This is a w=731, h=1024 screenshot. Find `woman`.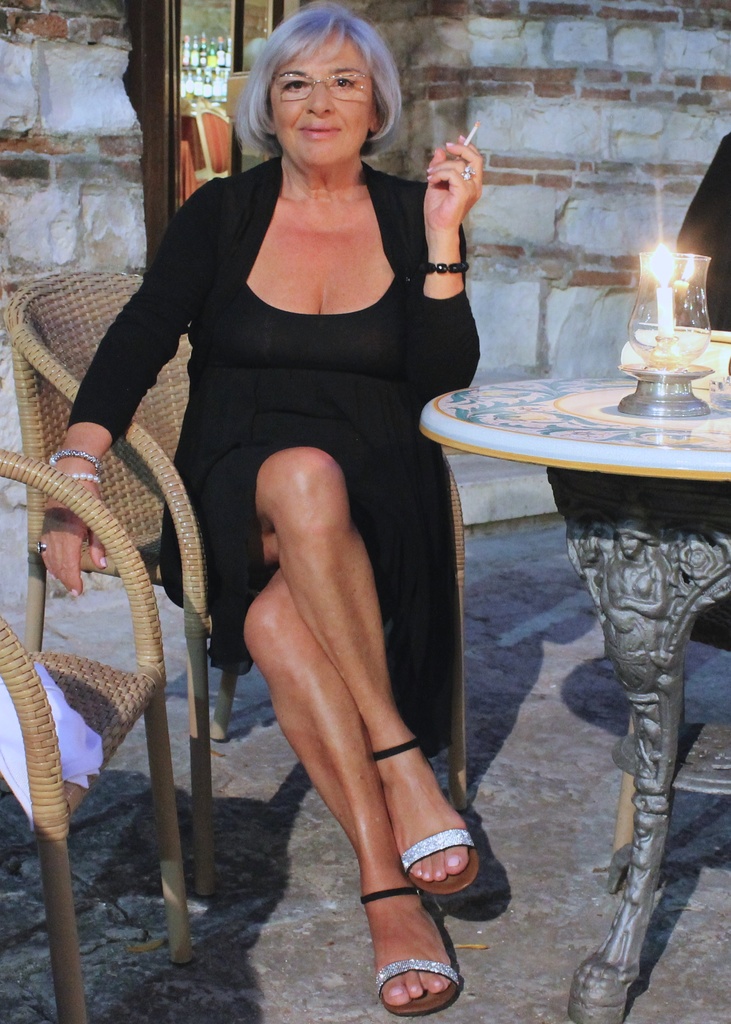
Bounding box: (x1=94, y1=14, x2=485, y2=984).
